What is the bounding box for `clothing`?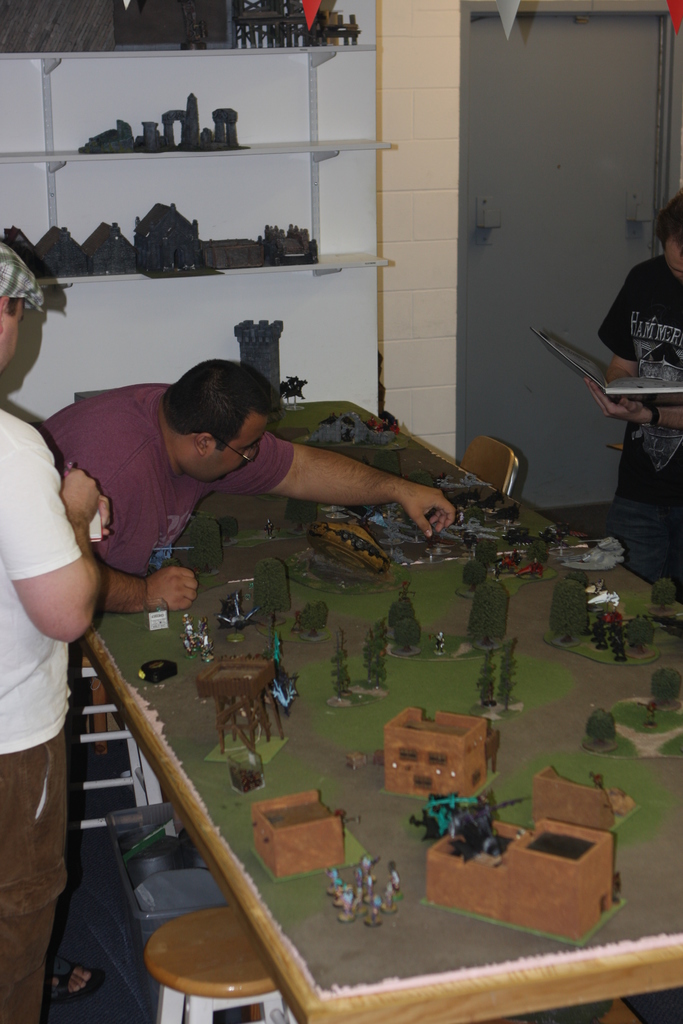
(x1=66, y1=383, x2=461, y2=582).
